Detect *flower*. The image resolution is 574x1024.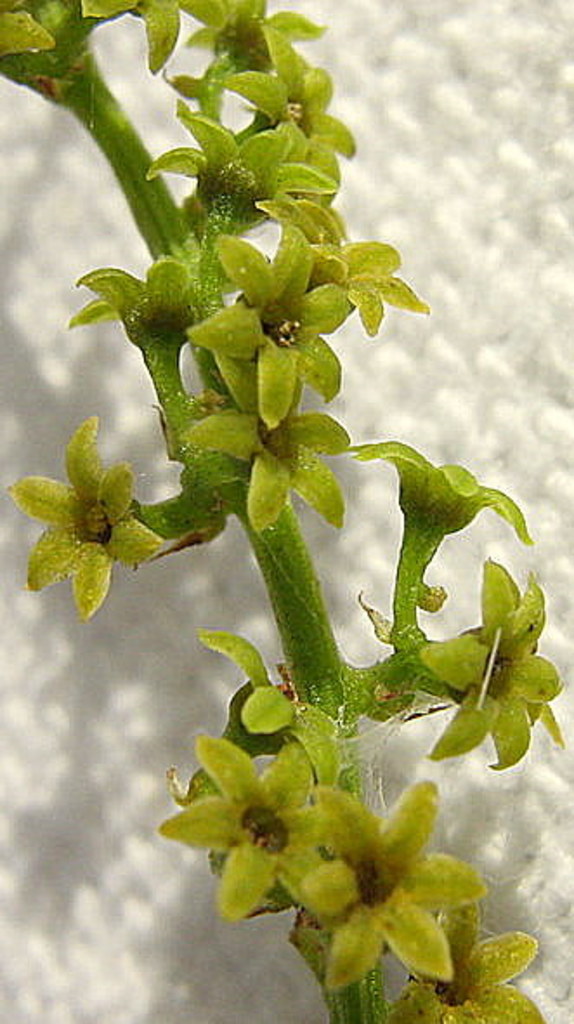
(left=224, top=9, right=362, bottom=165).
